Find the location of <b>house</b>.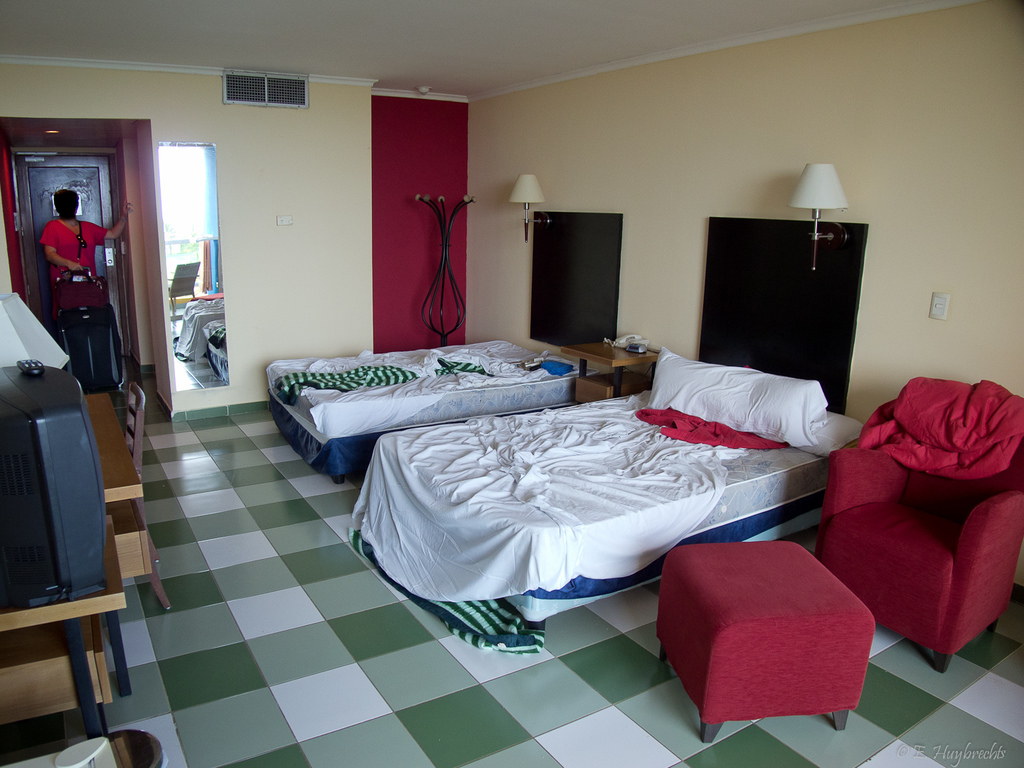
Location: rect(13, 11, 1023, 691).
